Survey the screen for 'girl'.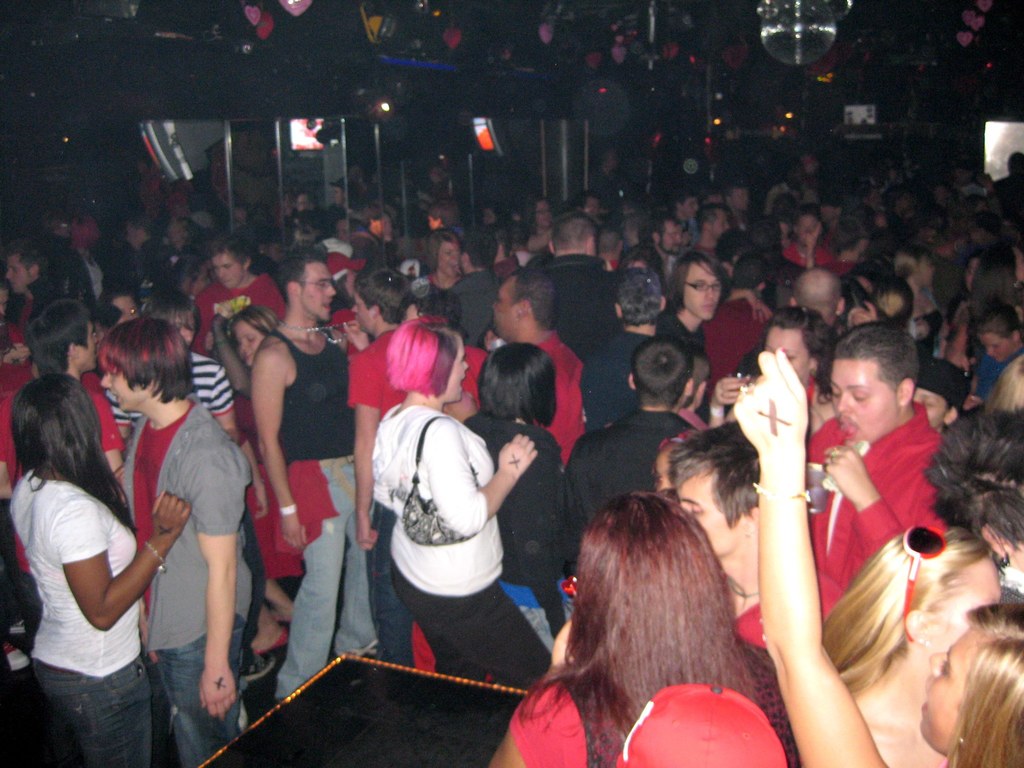
Survey found: (x1=463, y1=344, x2=579, y2=655).
